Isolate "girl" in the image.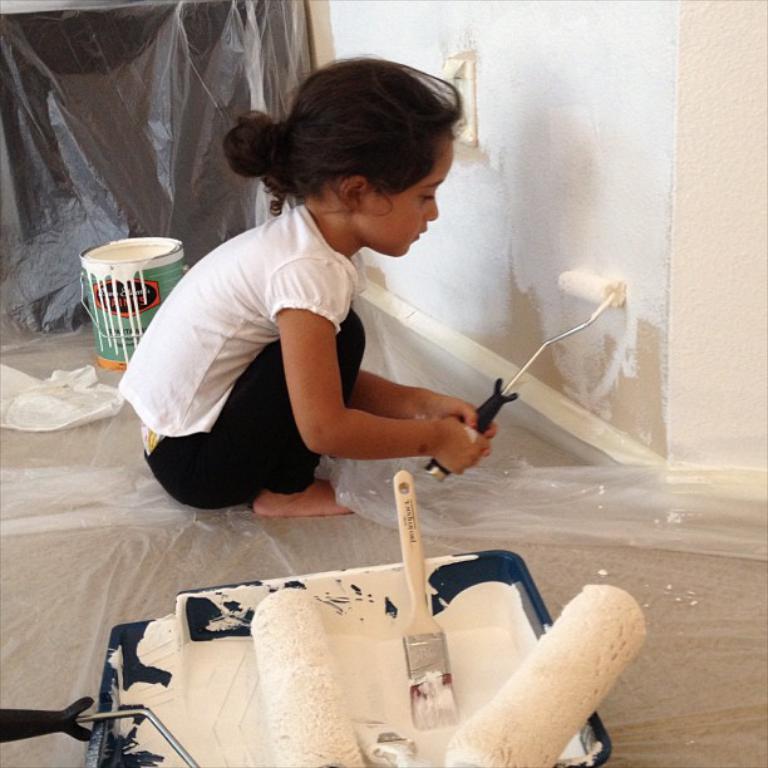
Isolated region: box=[117, 50, 498, 516].
